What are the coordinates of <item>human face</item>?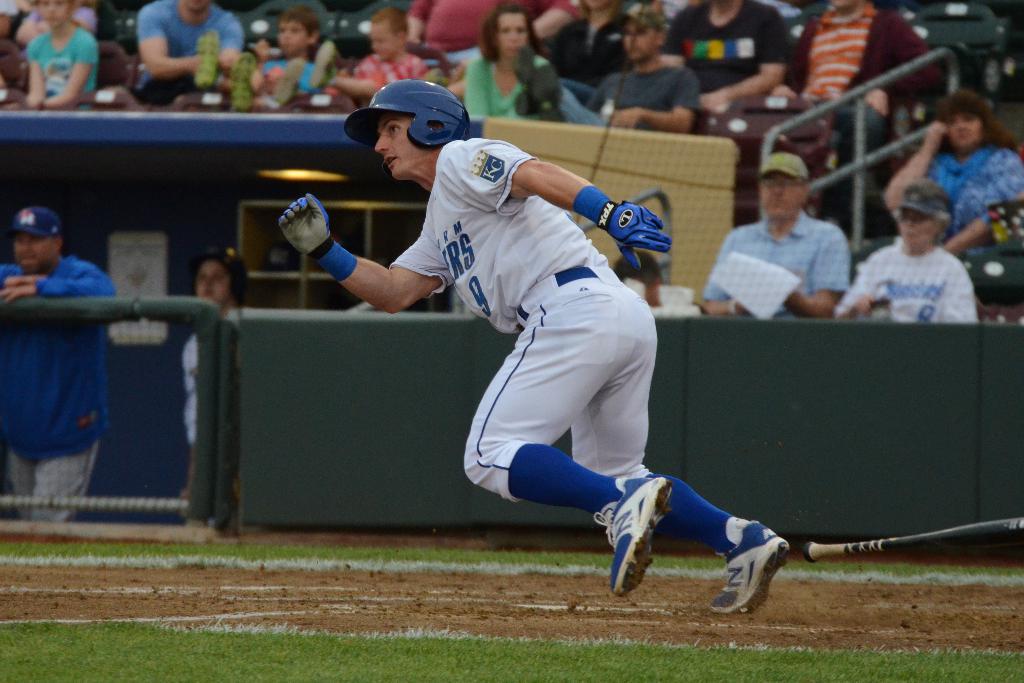
376:104:428:174.
